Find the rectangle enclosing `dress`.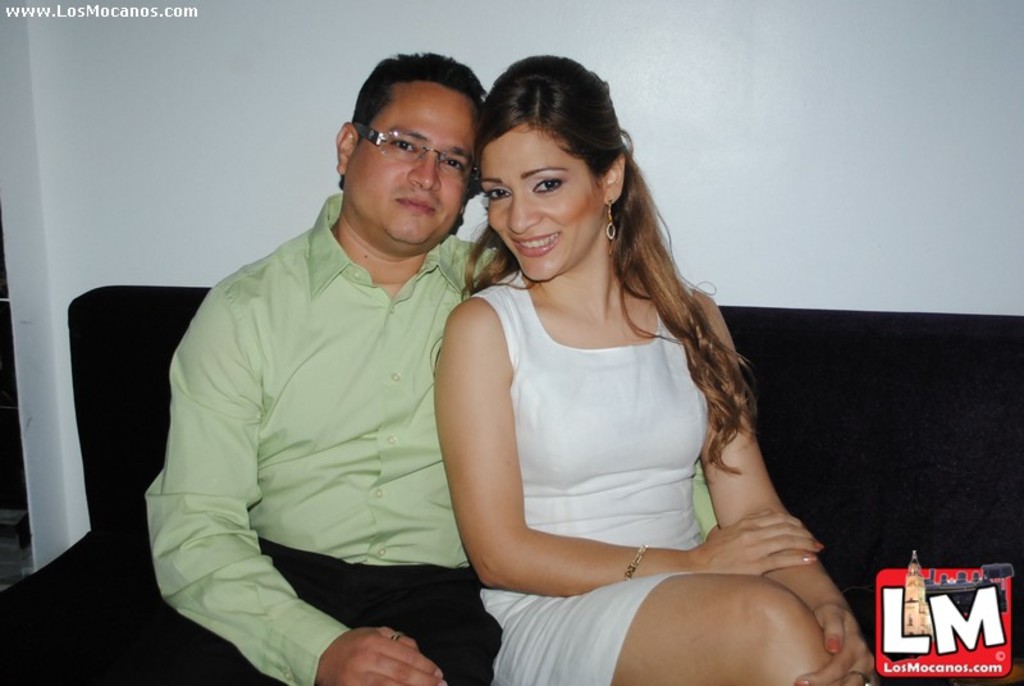
pyautogui.locateOnScreen(477, 270, 714, 685).
